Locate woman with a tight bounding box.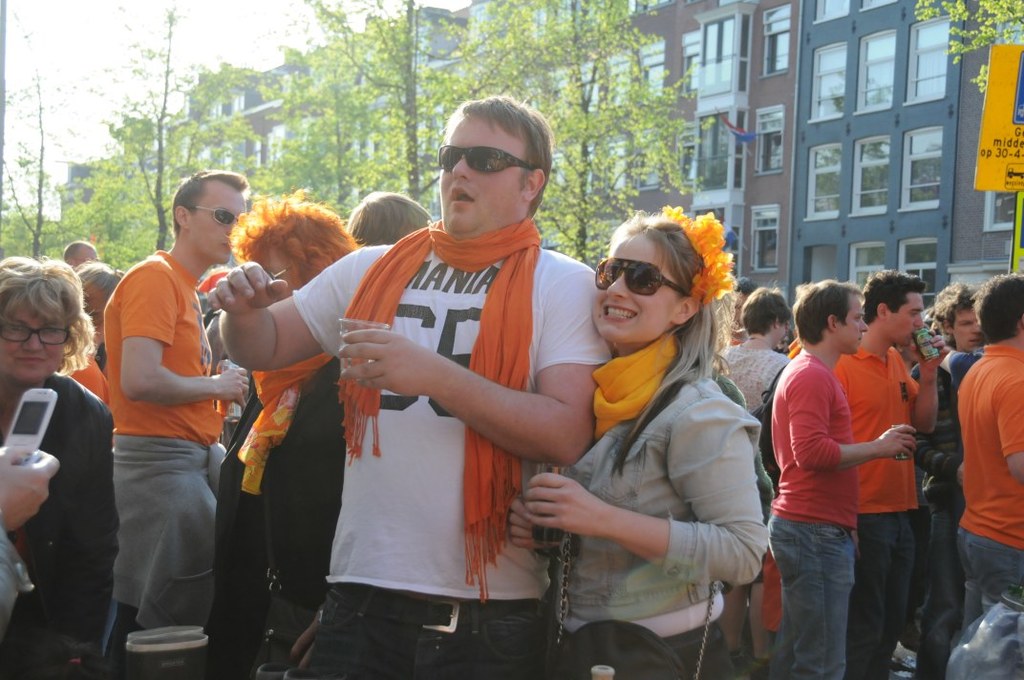
(x1=345, y1=183, x2=426, y2=249).
